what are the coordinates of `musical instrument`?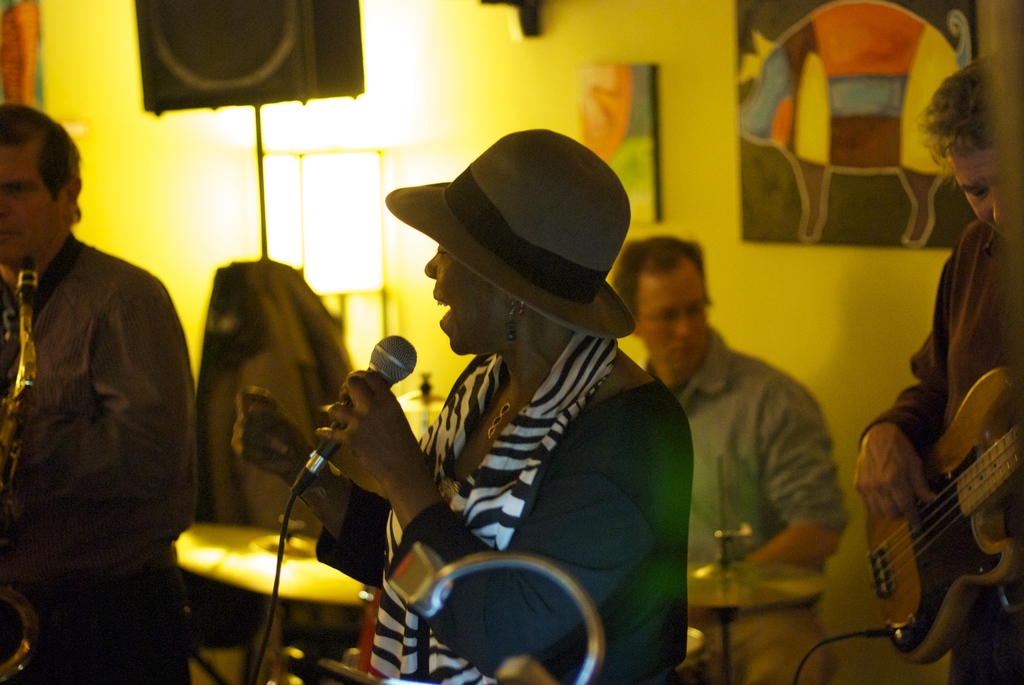
detection(676, 552, 836, 611).
